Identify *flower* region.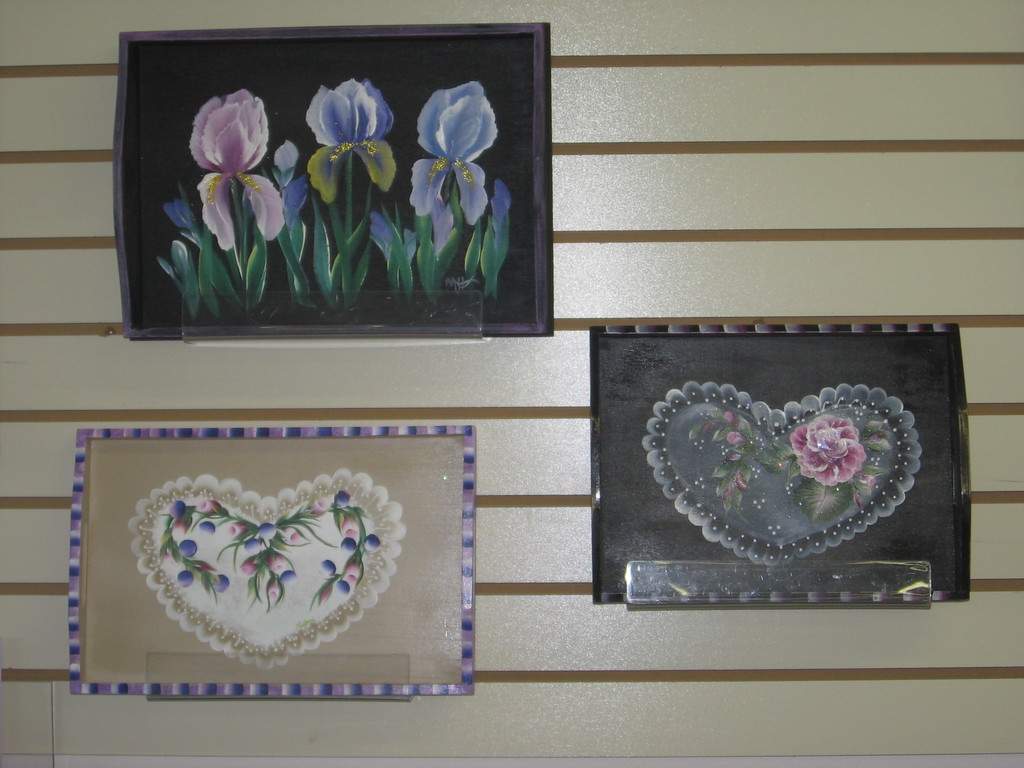
Region: select_region(728, 424, 749, 446).
